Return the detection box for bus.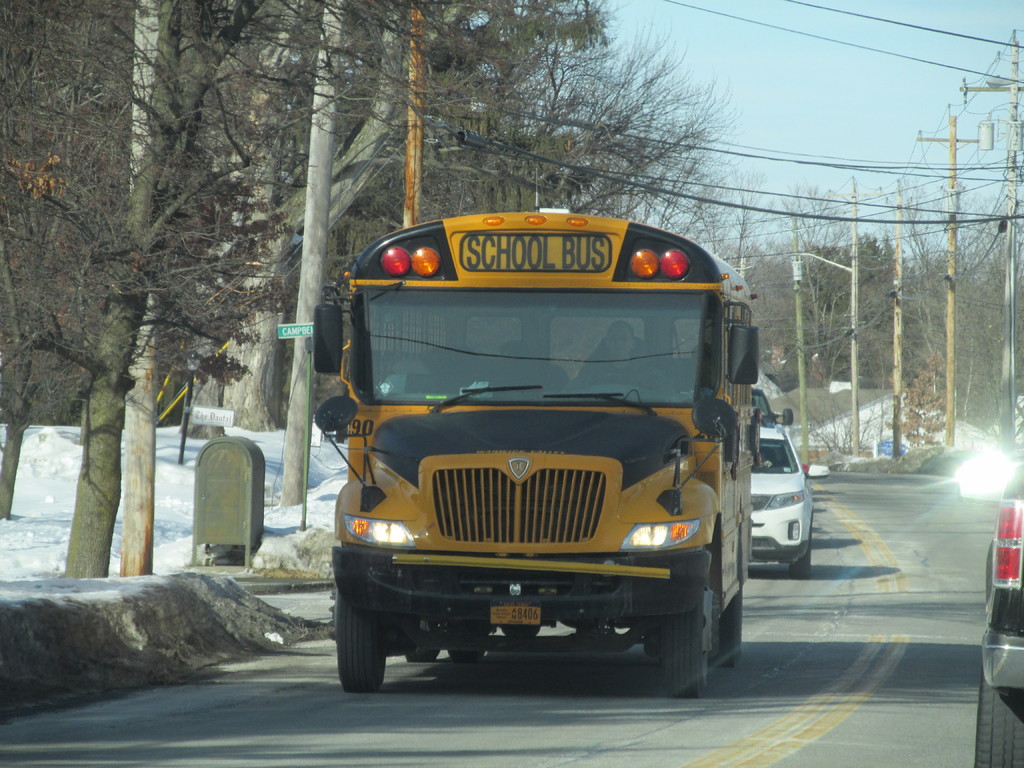
303/202/759/692.
